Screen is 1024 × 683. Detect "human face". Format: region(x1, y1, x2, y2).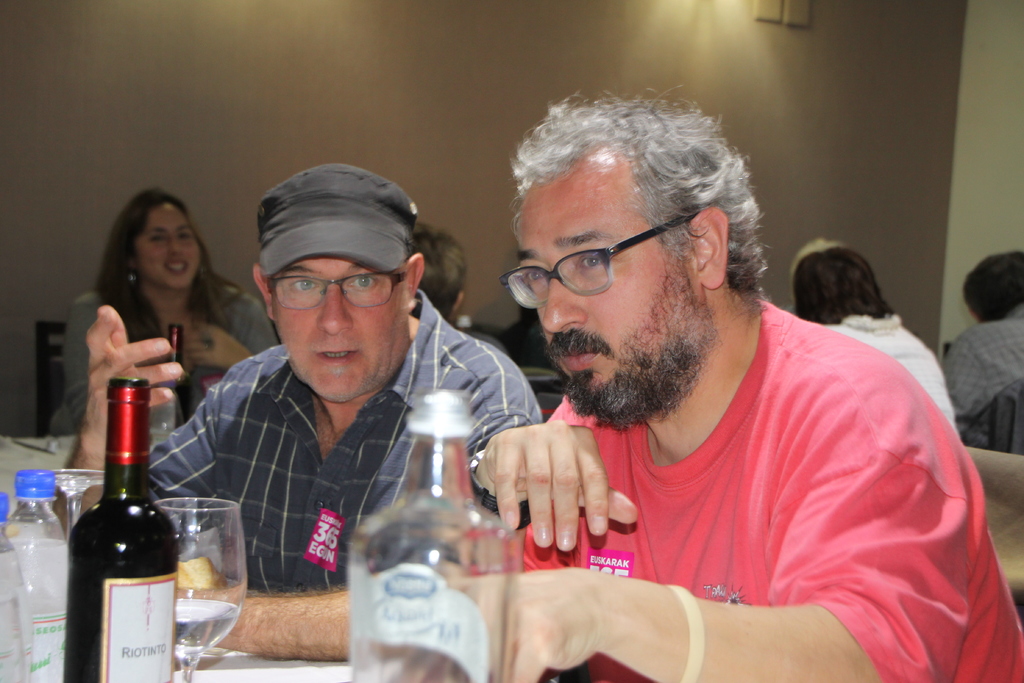
region(268, 258, 408, 402).
